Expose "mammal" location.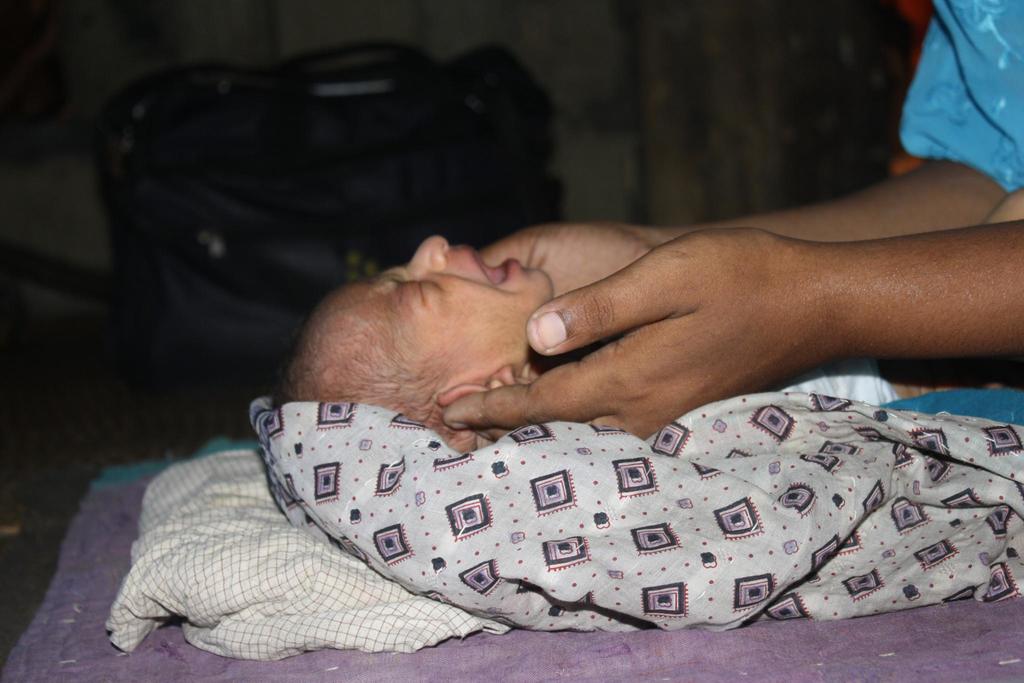
Exposed at l=446, t=0, r=1023, b=451.
